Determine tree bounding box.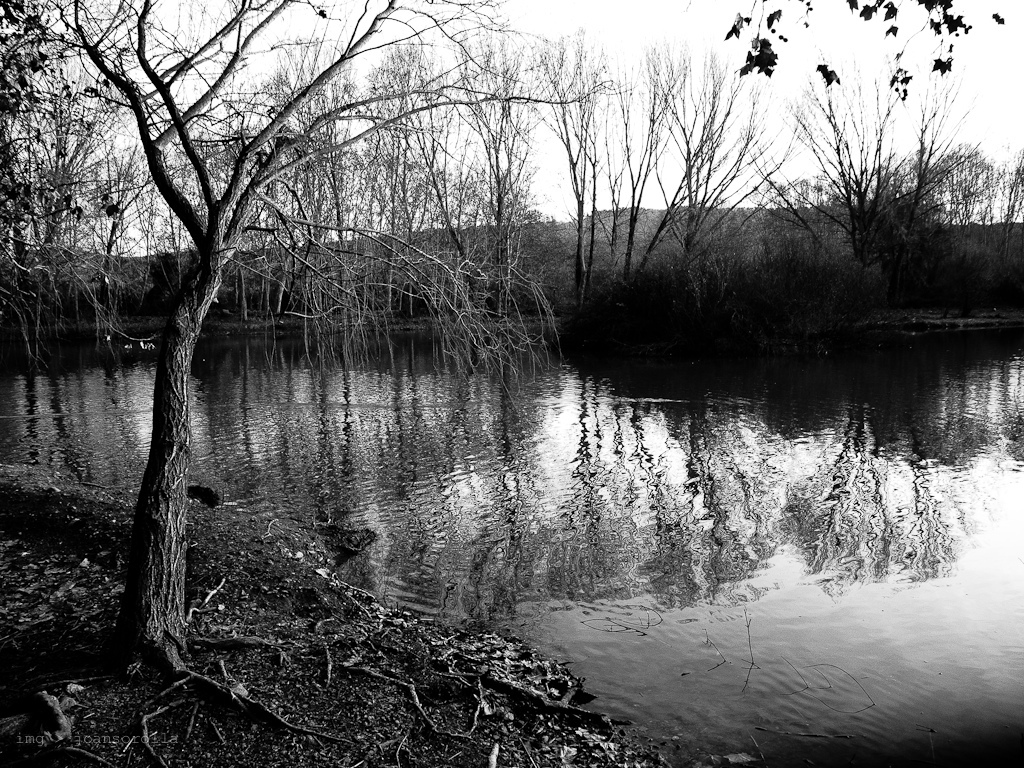
Determined: pyautogui.locateOnScreen(800, 56, 950, 291).
